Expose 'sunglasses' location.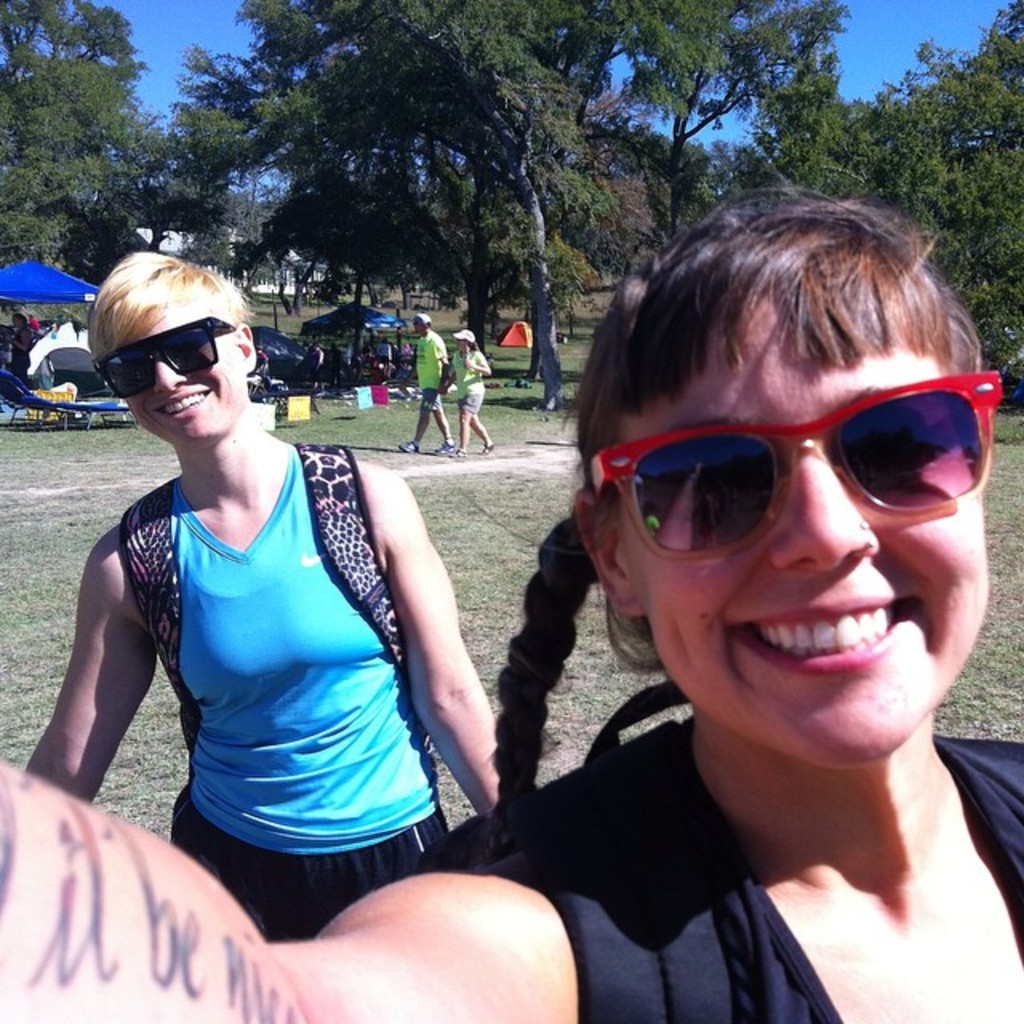
Exposed at l=96, t=315, r=240, b=403.
